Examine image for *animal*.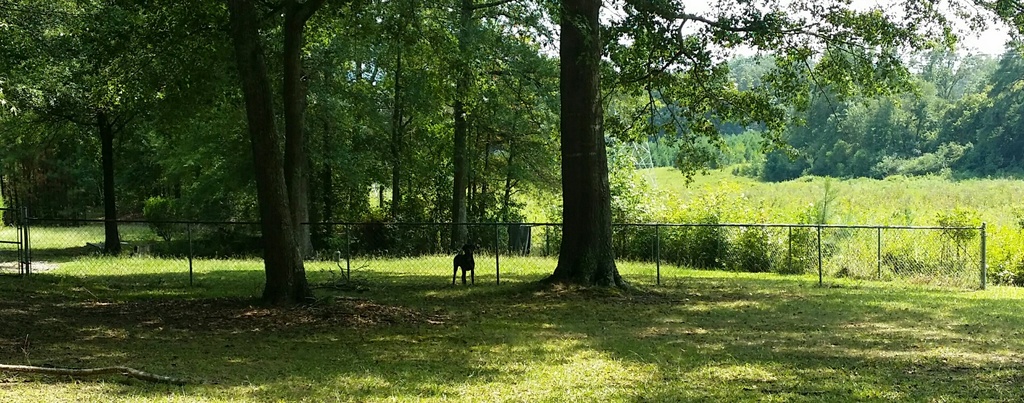
Examination result: 452/245/473/285.
